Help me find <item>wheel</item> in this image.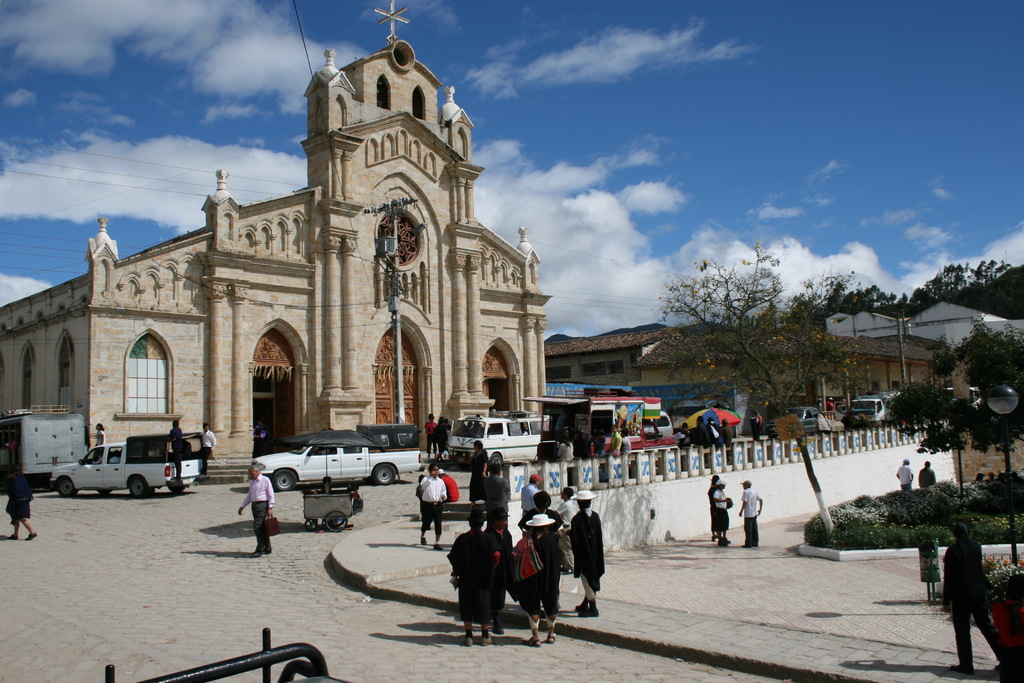
Found it: bbox=[323, 511, 349, 536].
